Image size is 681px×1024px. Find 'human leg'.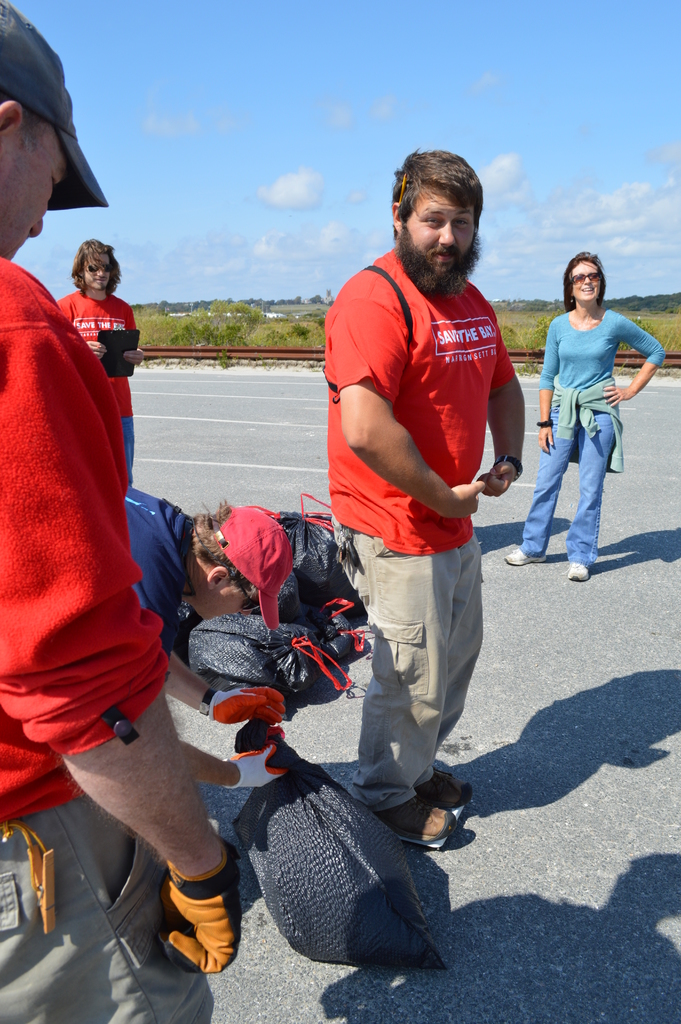
bbox=[575, 417, 621, 585].
